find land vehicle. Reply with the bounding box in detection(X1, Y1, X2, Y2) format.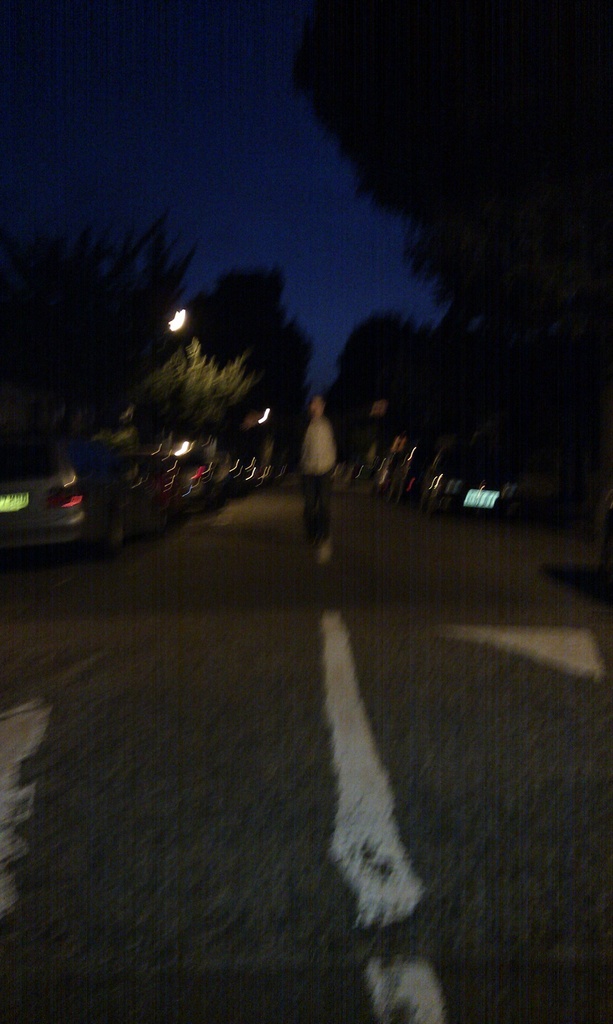
detection(0, 415, 118, 577).
